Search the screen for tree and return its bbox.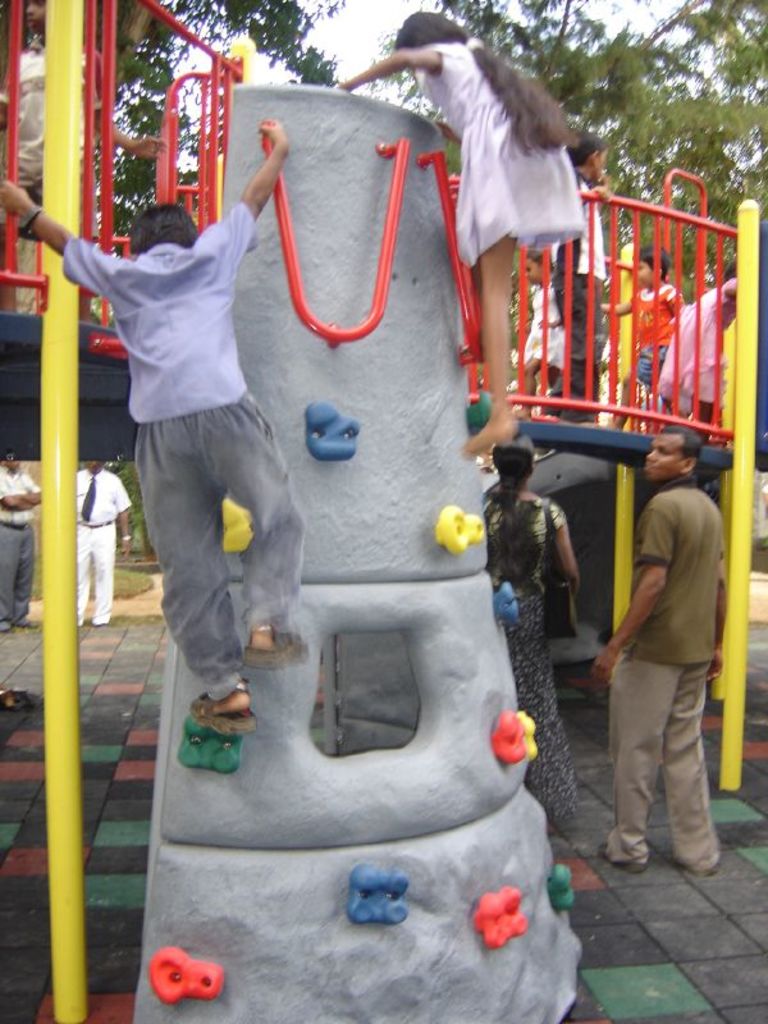
Found: BBox(0, 0, 366, 399).
